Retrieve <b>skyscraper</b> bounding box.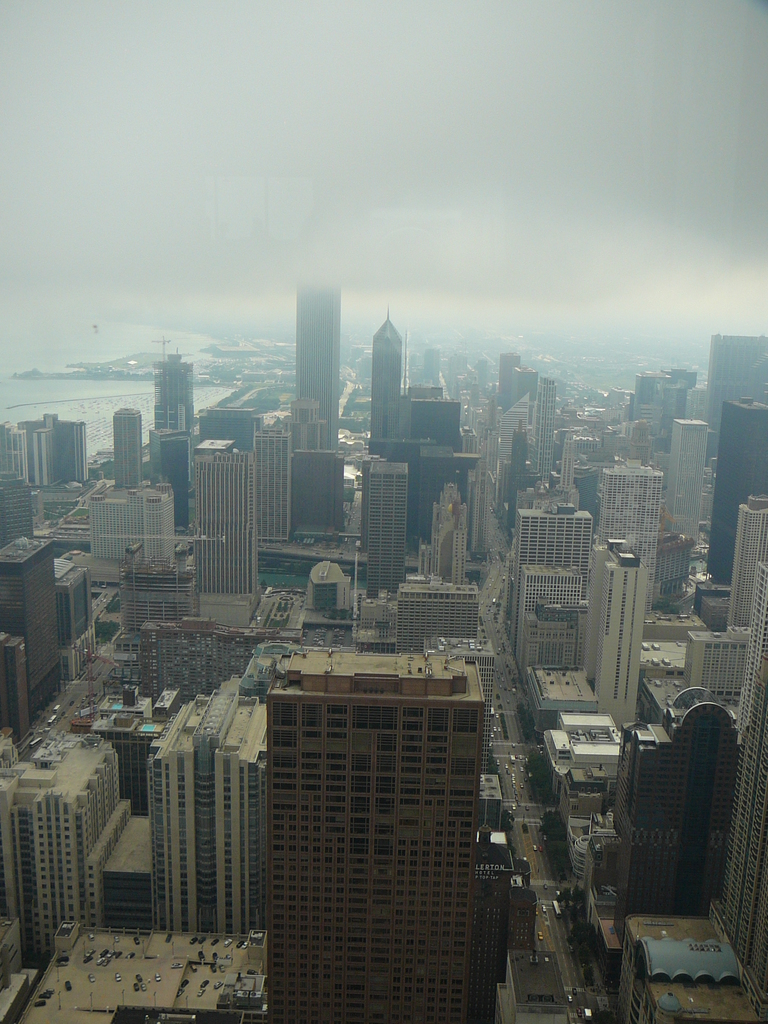
Bounding box: {"x1": 155, "y1": 354, "x2": 197, "y2": 443}.
